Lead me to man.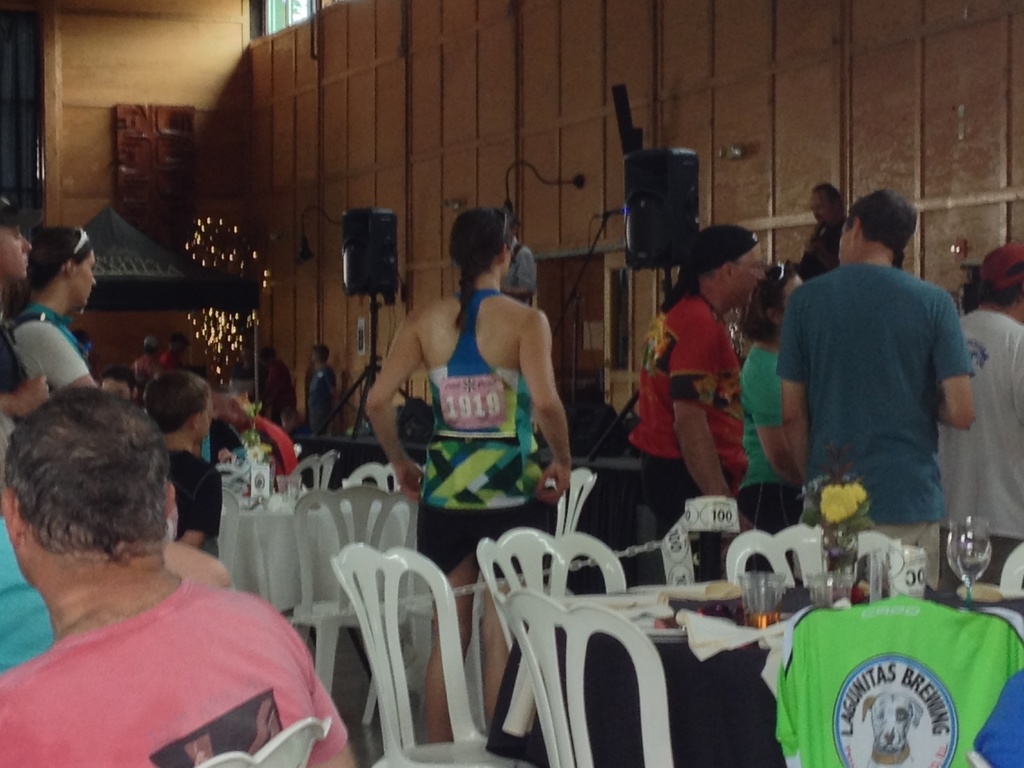
Lead to bbox=[928, 244, 1023, 594].
